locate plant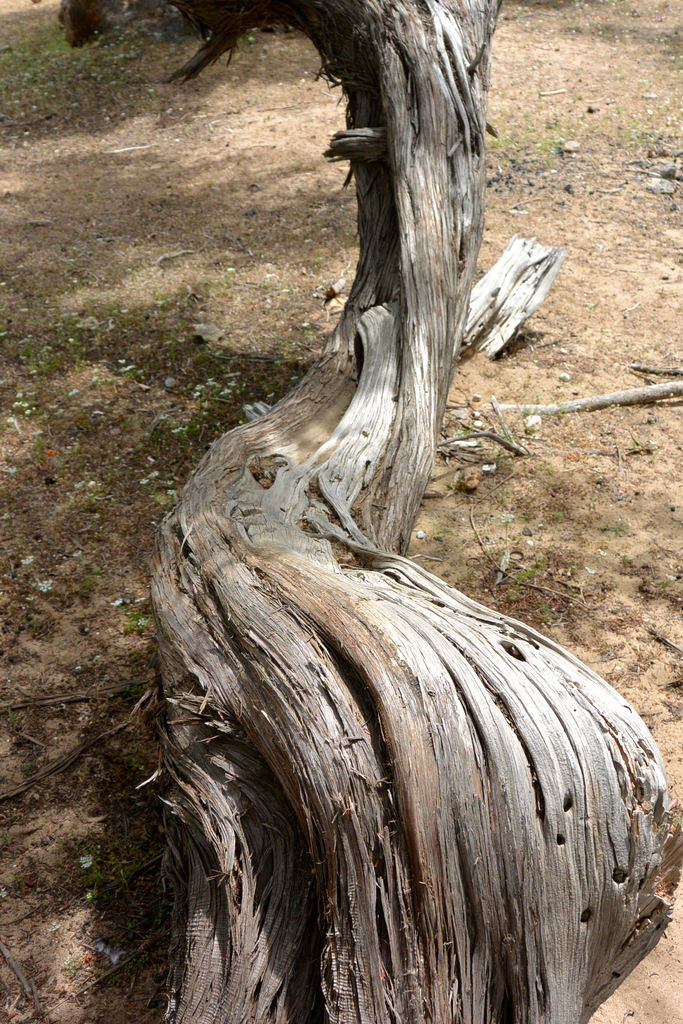
<bbox>655, 366, 667, 382</bbox>
